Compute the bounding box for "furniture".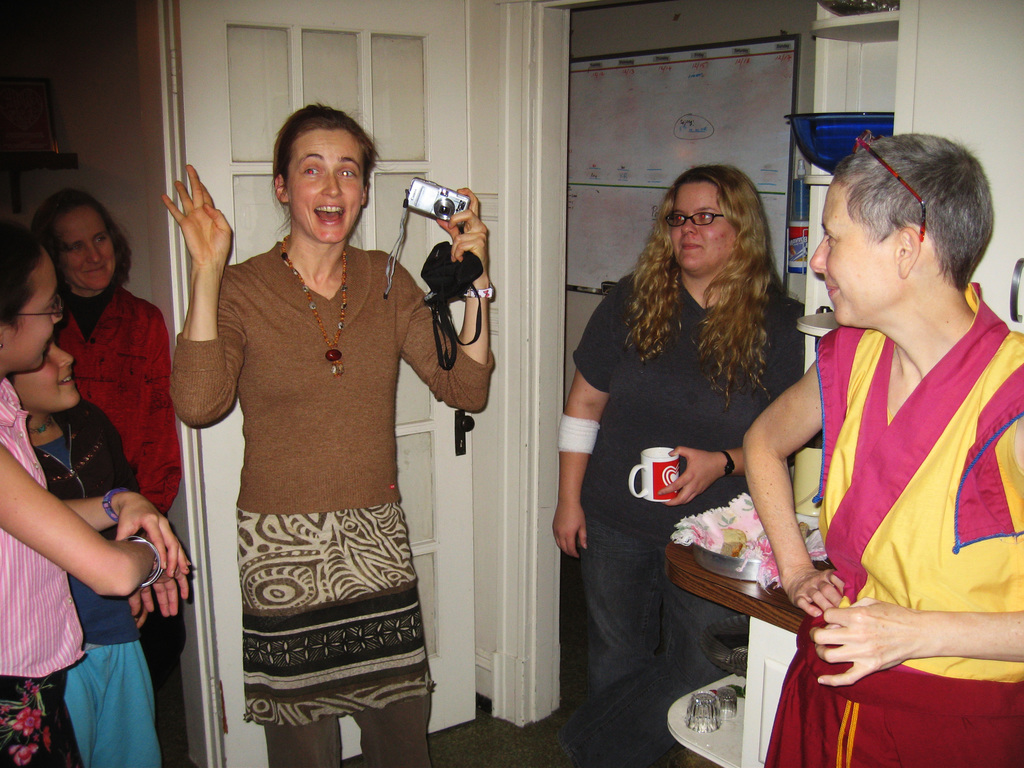
pyautogui.locateOnScreen(784, 0, 1023, 372).
